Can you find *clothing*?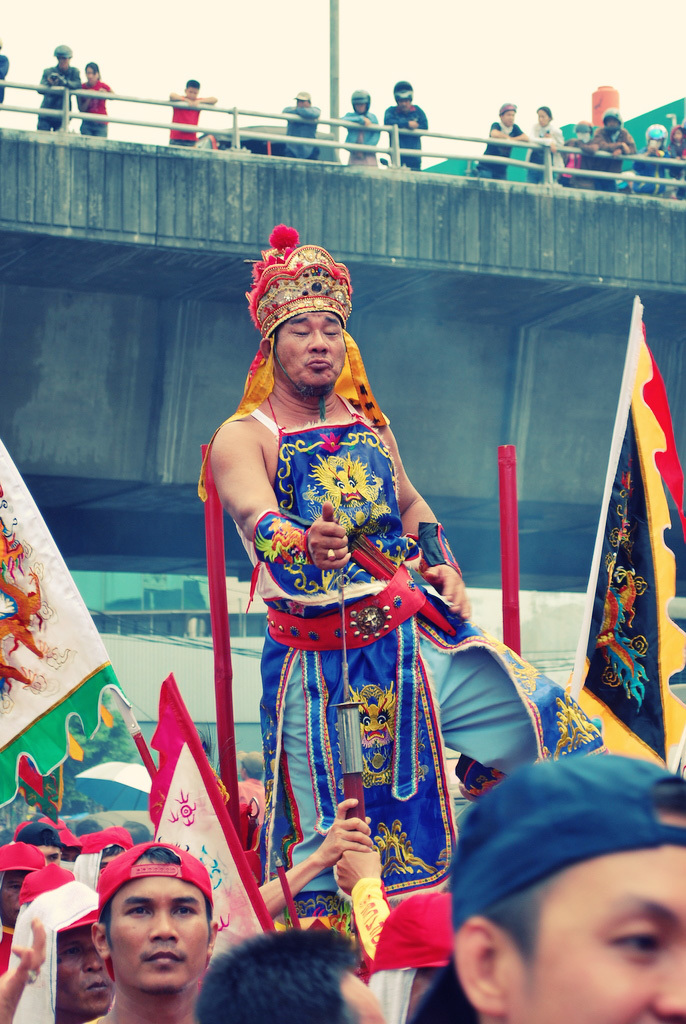
Yes, bounding box: crop(384, 108, 427, 170).
